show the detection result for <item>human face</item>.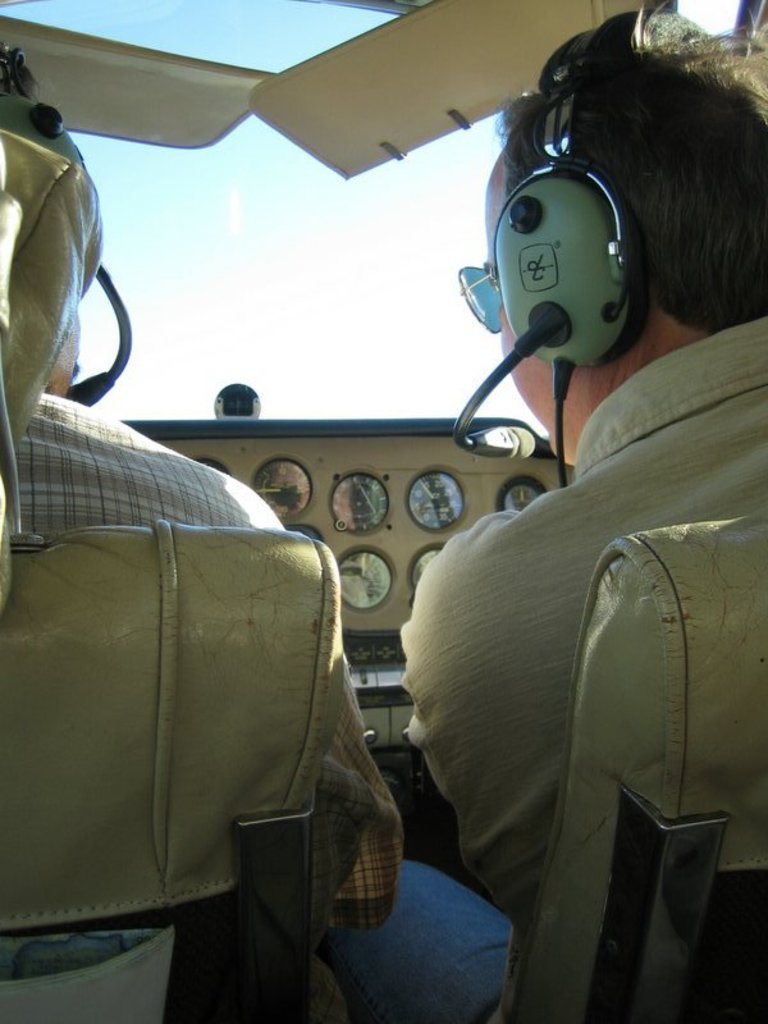
detection(457, 155, 553, 456).
